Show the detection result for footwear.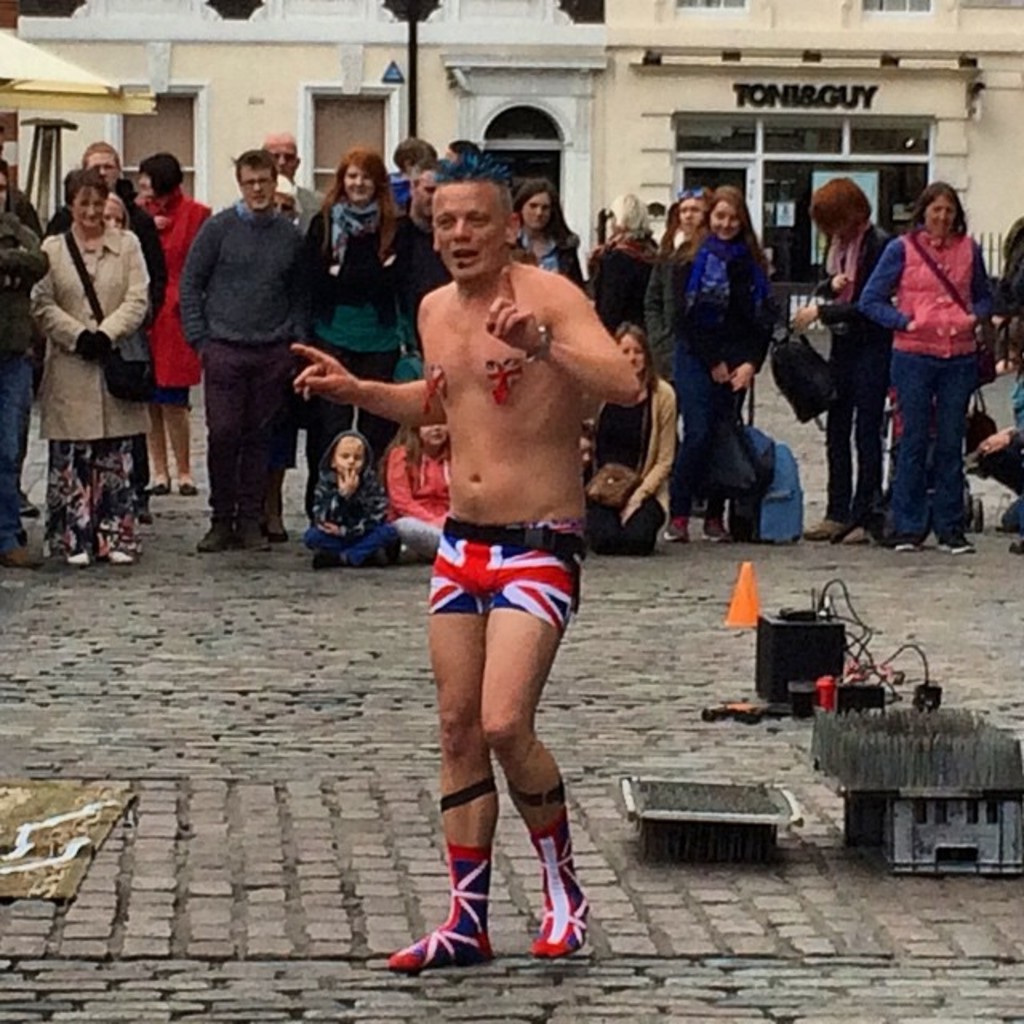
{"left": 179, "top": 472, "right": 200, "bottom": 498}.
